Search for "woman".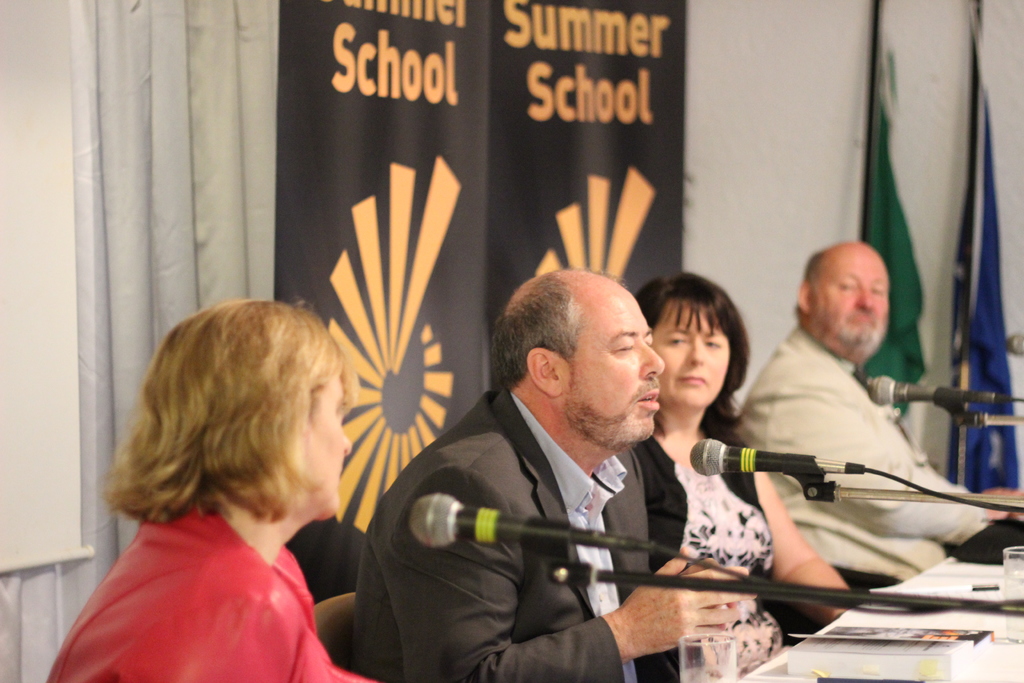
Found at locate(40, 304, 400, 678).
